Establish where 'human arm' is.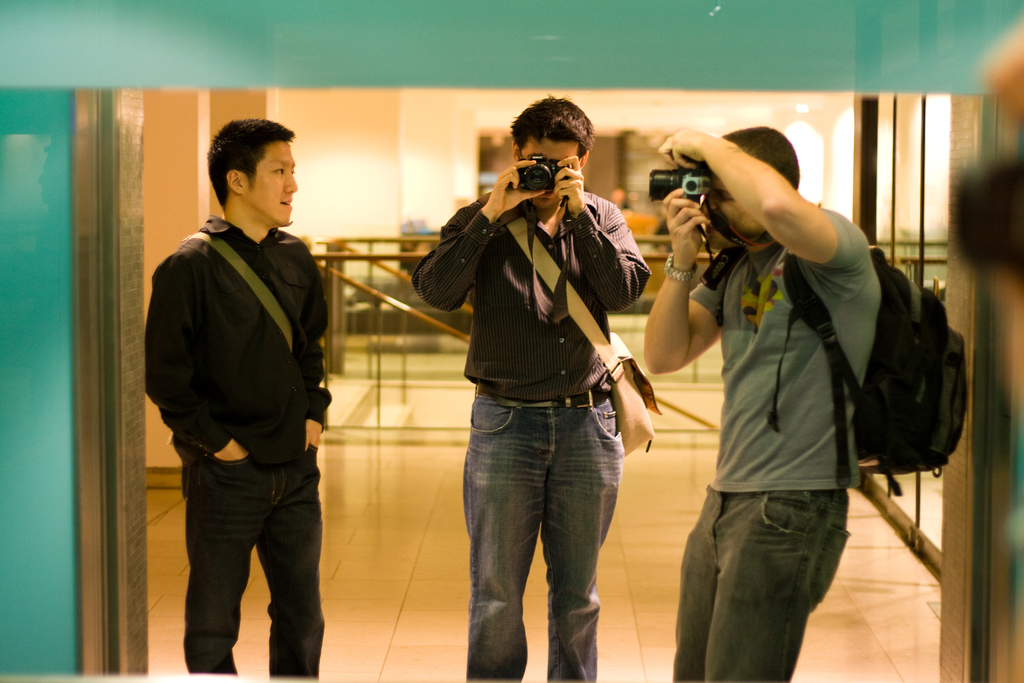
Established at box(306, 259, 333, 449).
